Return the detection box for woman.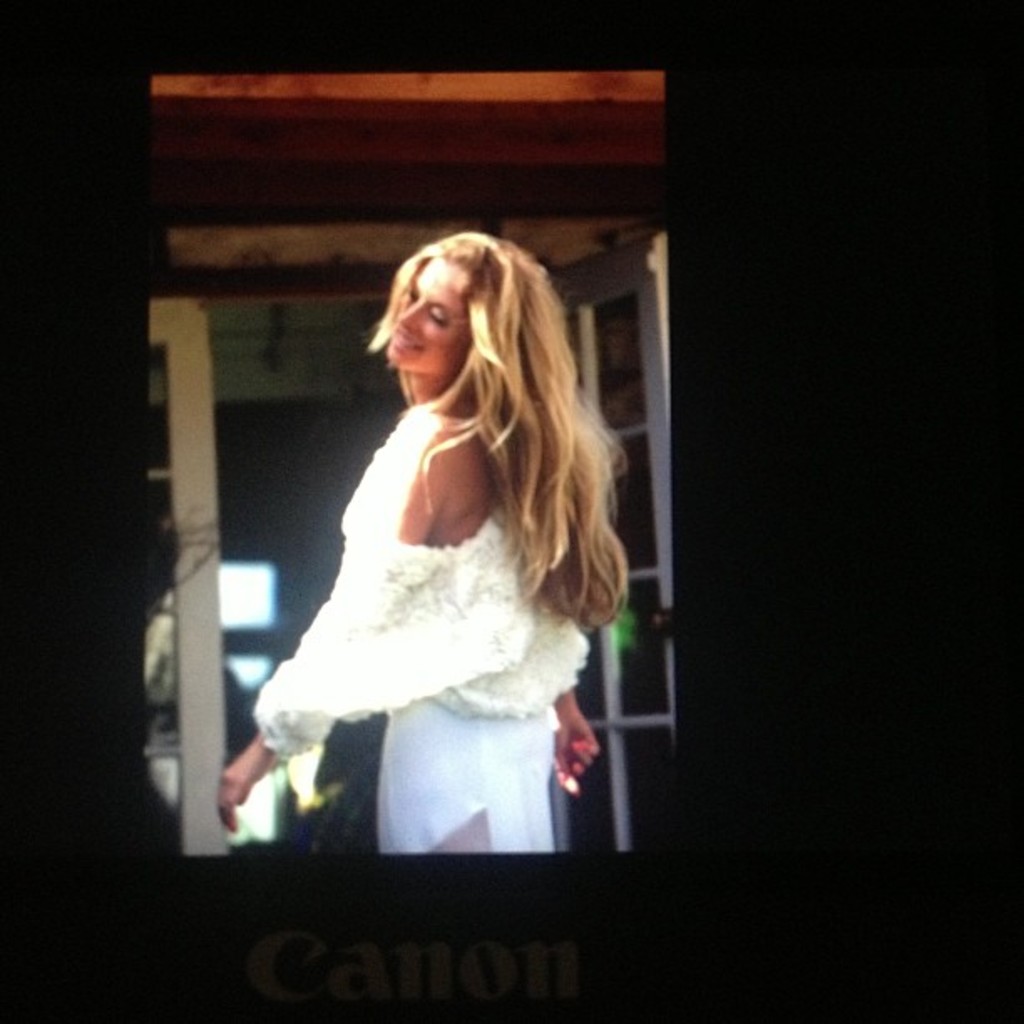
[211, 216, 632, 855].
